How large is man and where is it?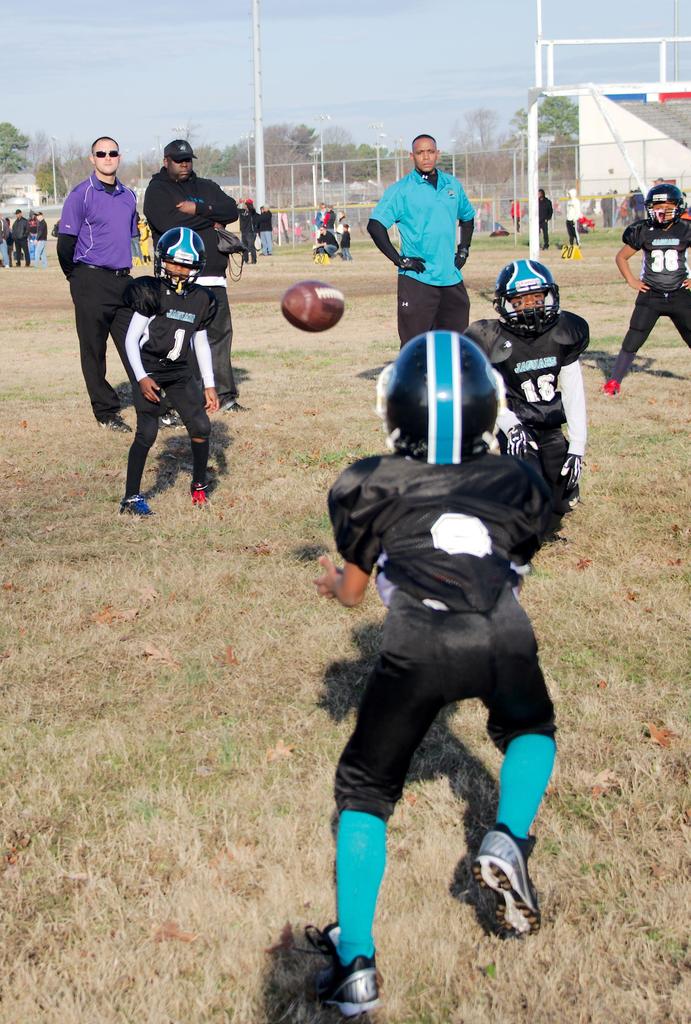
Bounding box: locate(367, 132, 472, 353).
